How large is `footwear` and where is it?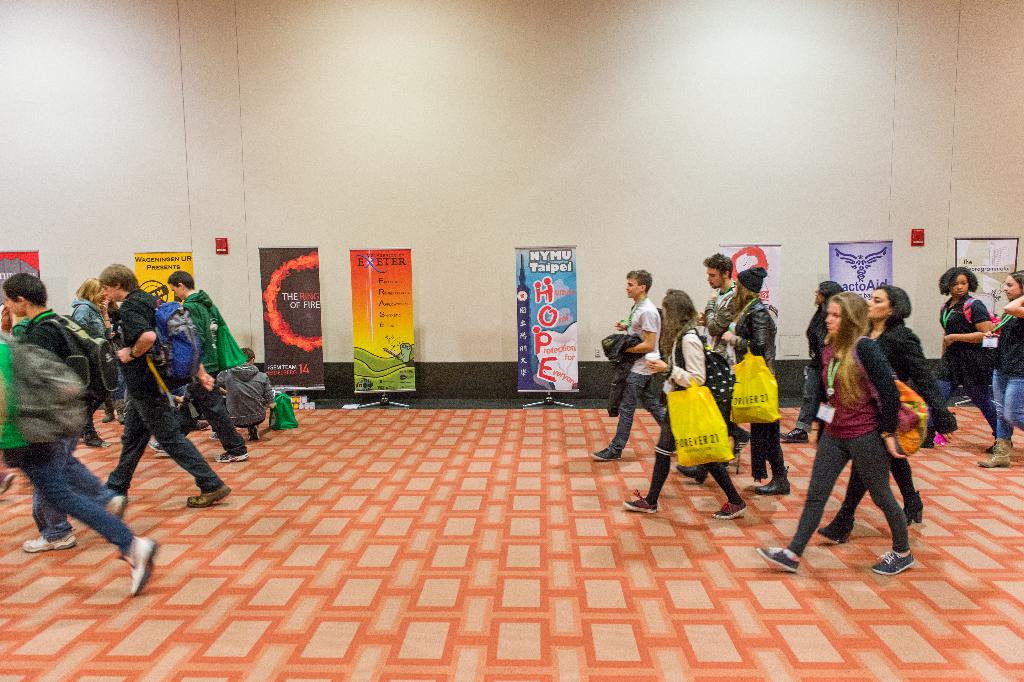
Bounding box: bbox=(676, 463, 707, 489).
